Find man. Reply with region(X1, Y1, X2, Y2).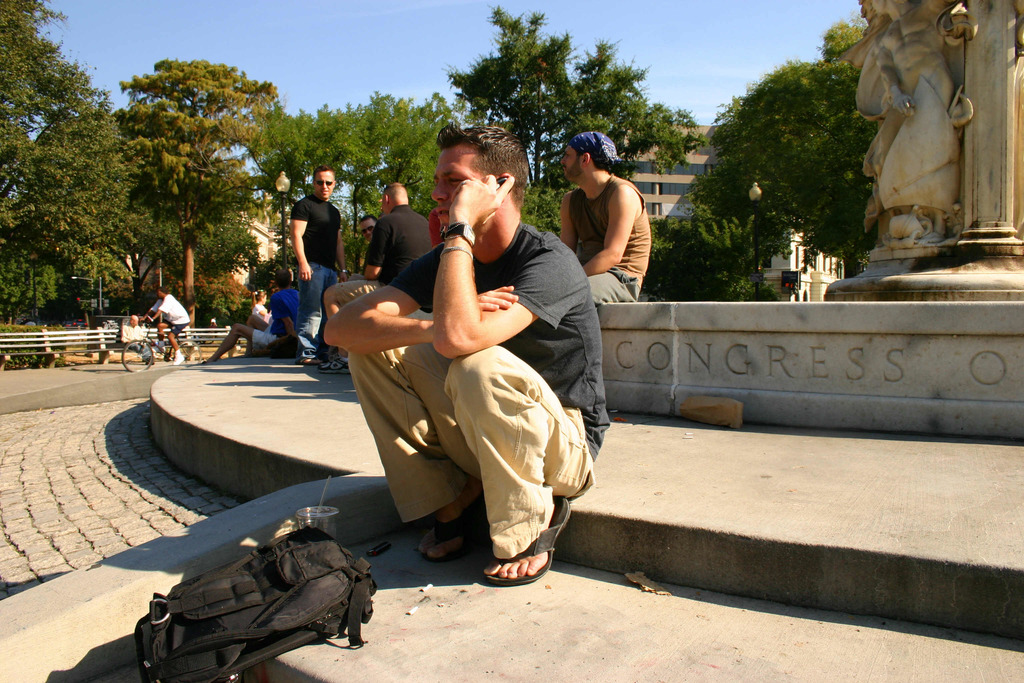
region(348, 210, 380, 282).
